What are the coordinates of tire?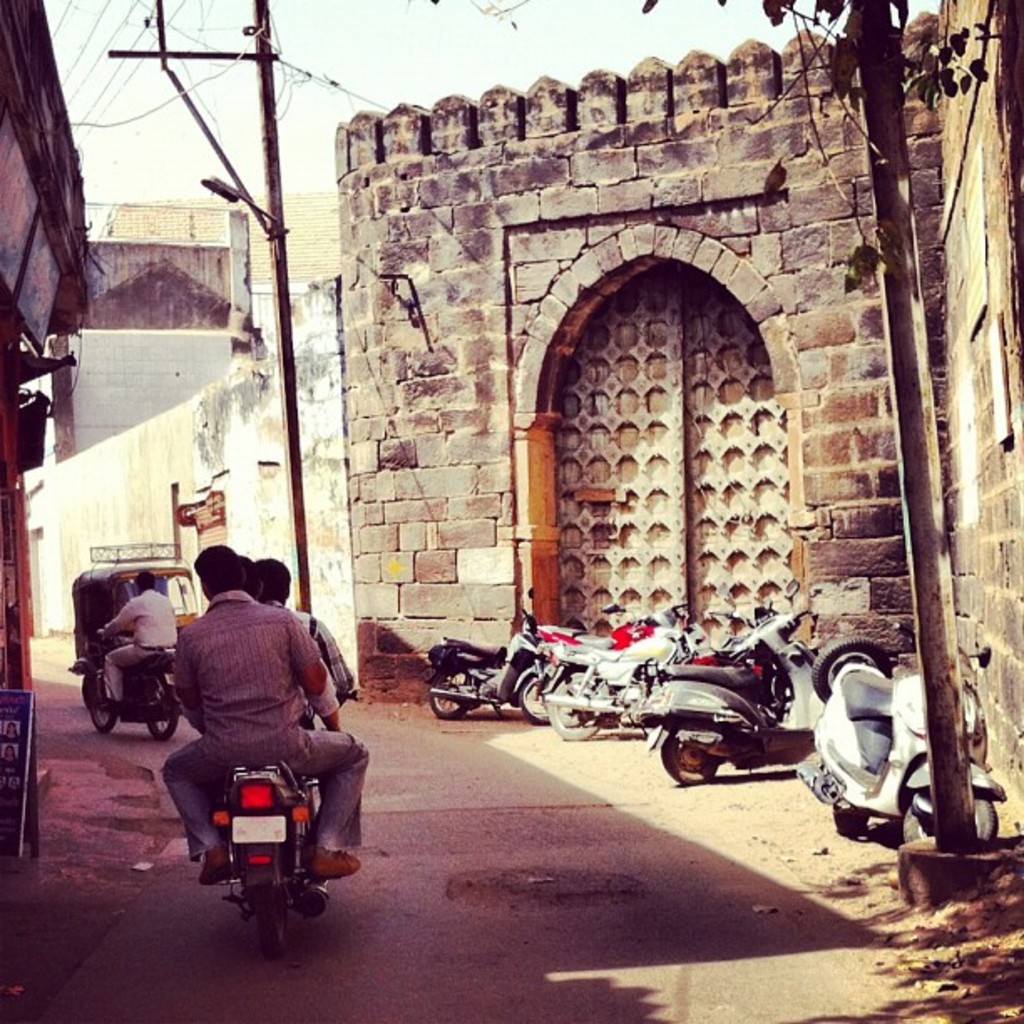
<region>828, 810, 872, 833</region>.
